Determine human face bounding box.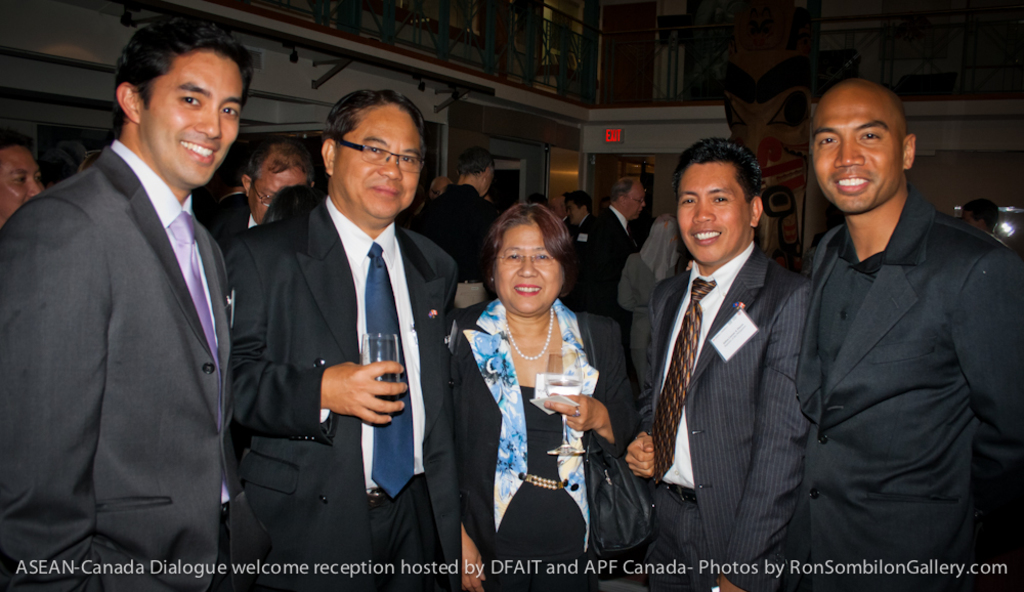
Determined: (807, 86, 905, 217).
